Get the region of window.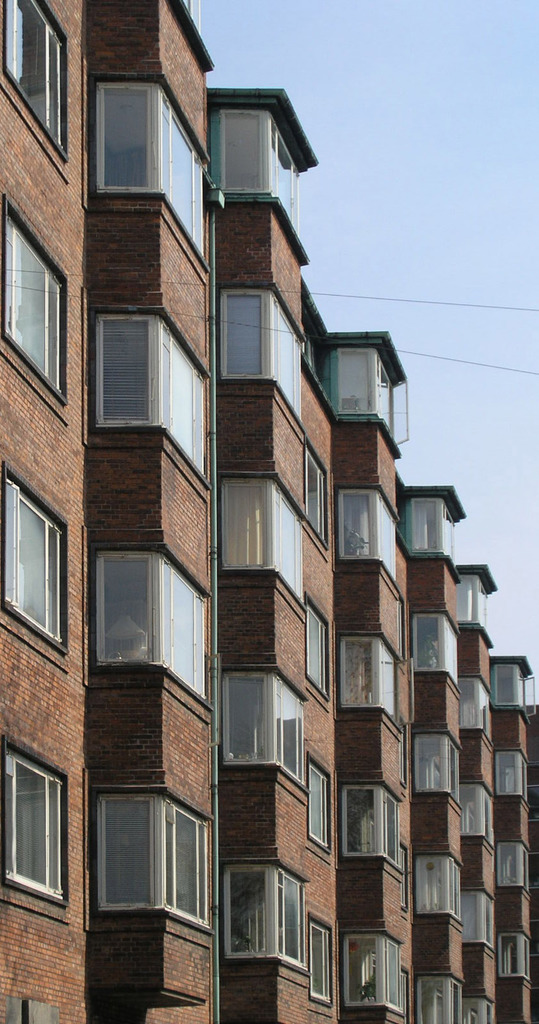
346:939:404:1020.
